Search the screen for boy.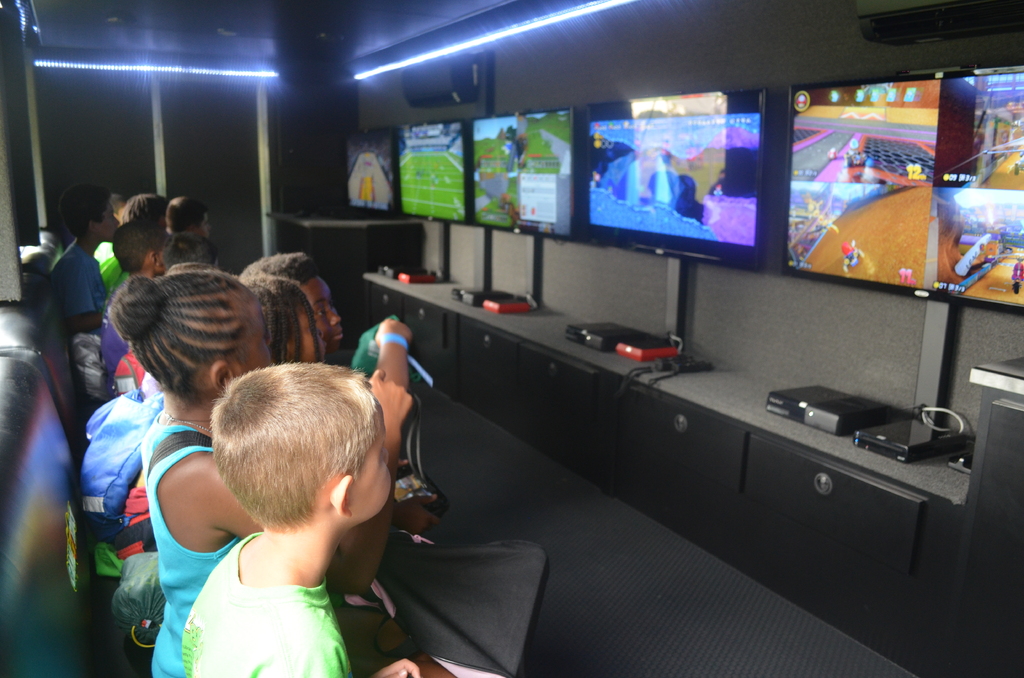
Found at <region>51, 181, 120, 332</region>.
